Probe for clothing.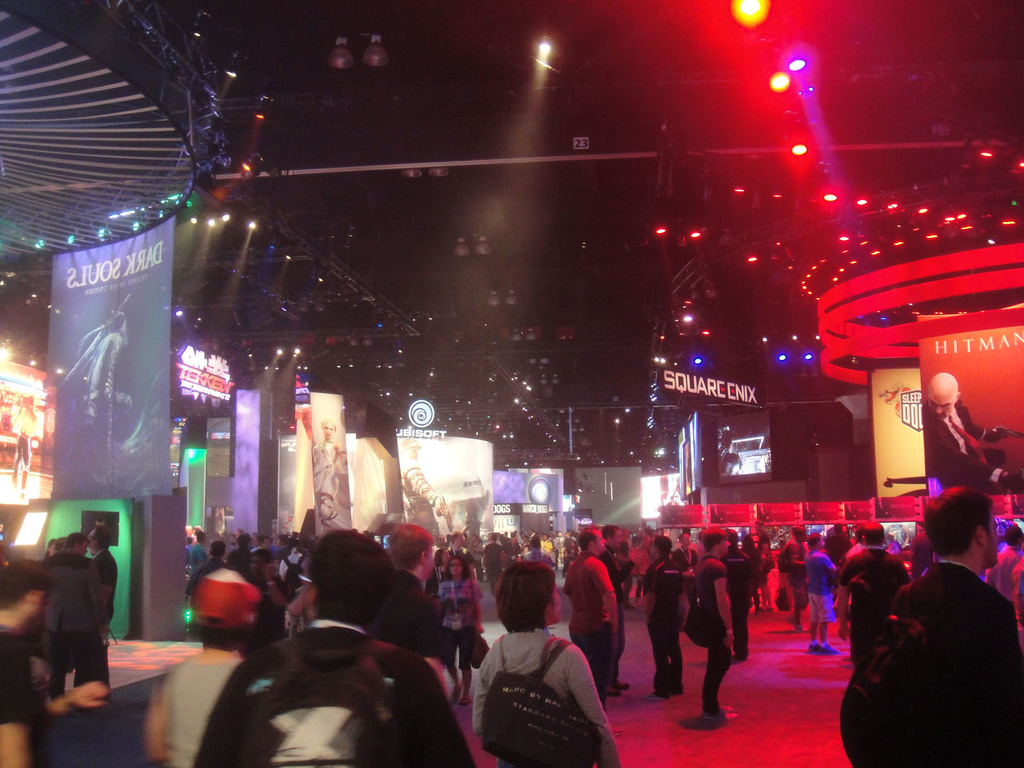
Probe result: bbox=[570, 549, 619, 687].
